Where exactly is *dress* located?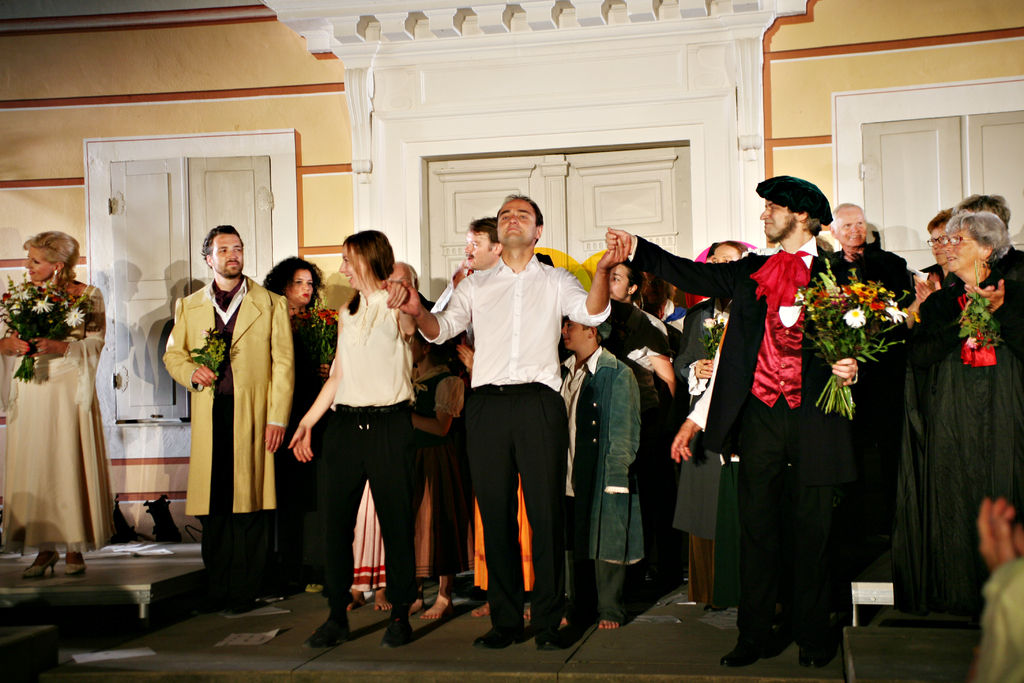
Its bounding box is {"x1": 1, "y1": 242, "x2": 127, "y2": 618}.
